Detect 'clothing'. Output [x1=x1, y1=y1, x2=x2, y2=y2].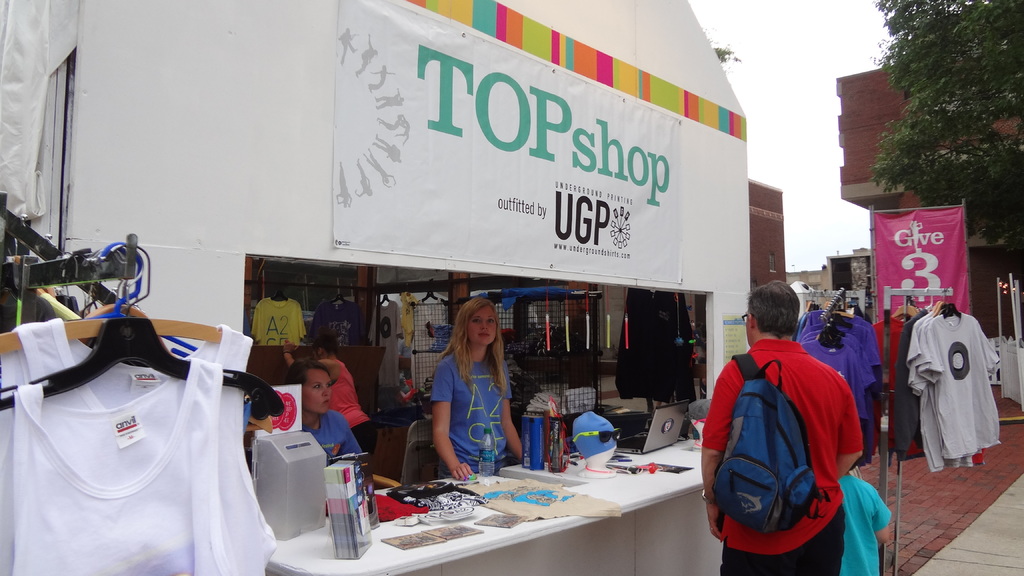
[x1=297, y1=417, x2=368, y2=469].
